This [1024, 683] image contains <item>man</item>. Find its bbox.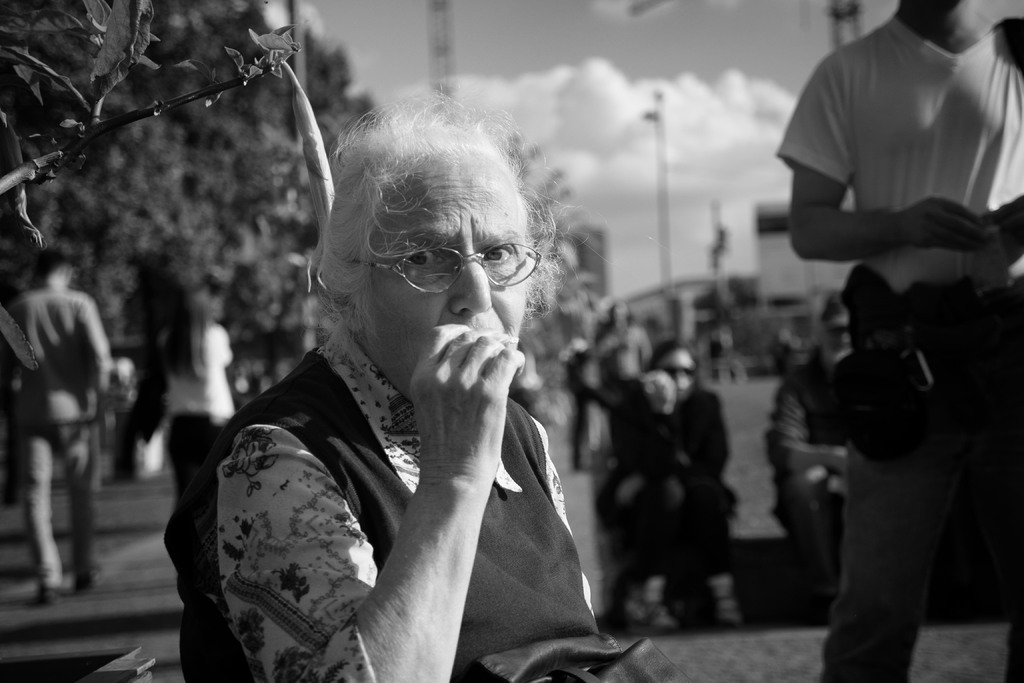
(x1=779, y1=320, x2=876, y2=623).
